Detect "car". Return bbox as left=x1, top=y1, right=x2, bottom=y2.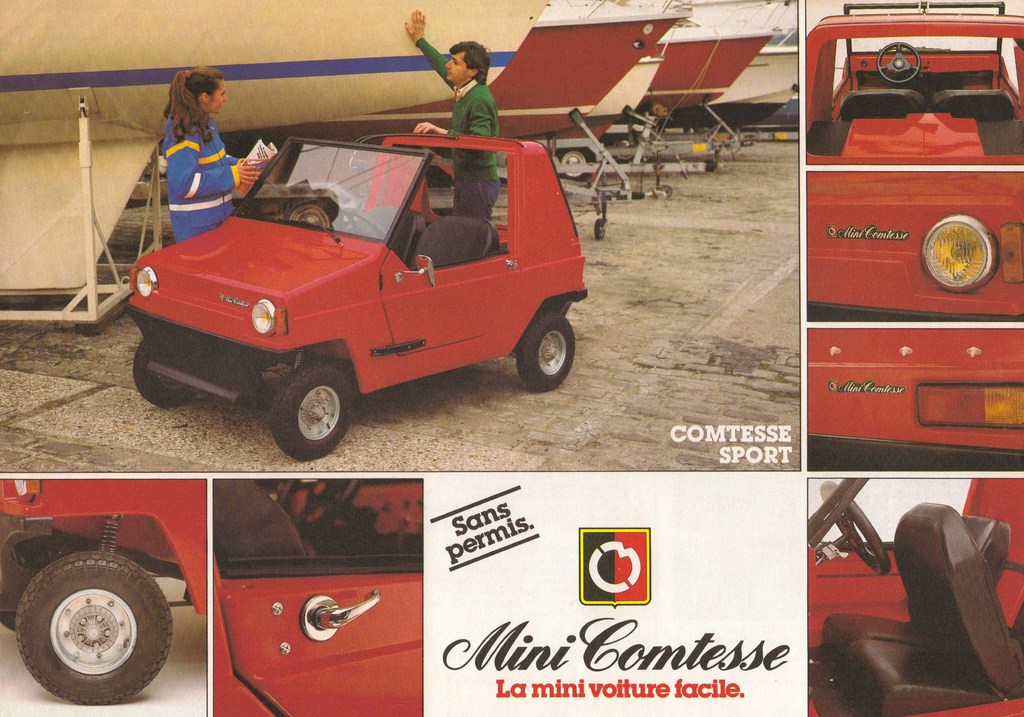
left=803, top=329, right=1023, bottom=474.
